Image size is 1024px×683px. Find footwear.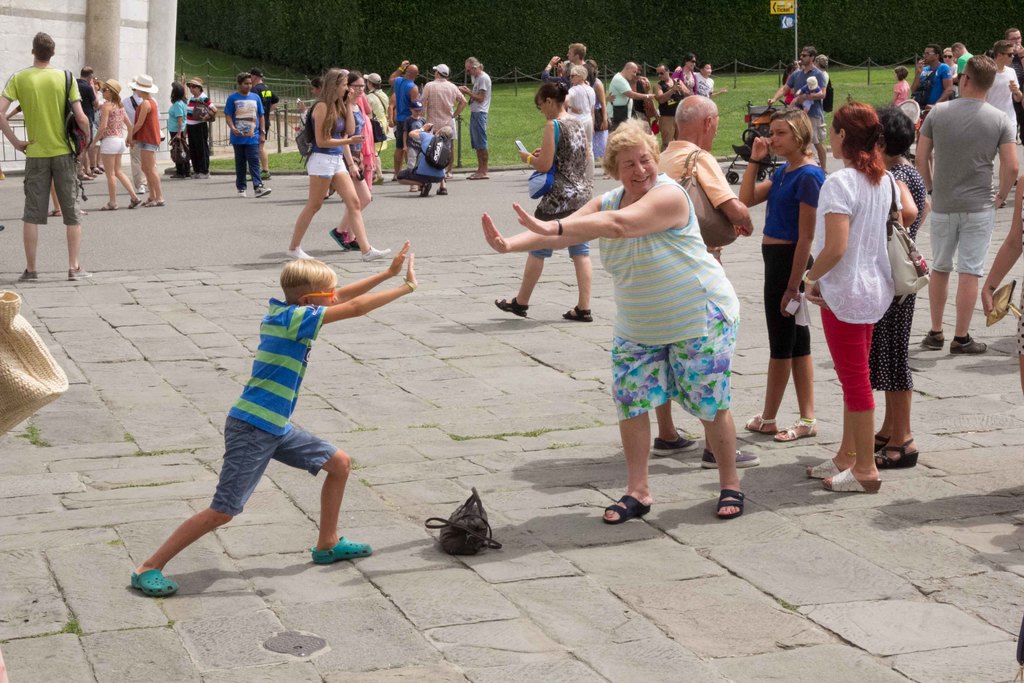
[255,184,276,201].
